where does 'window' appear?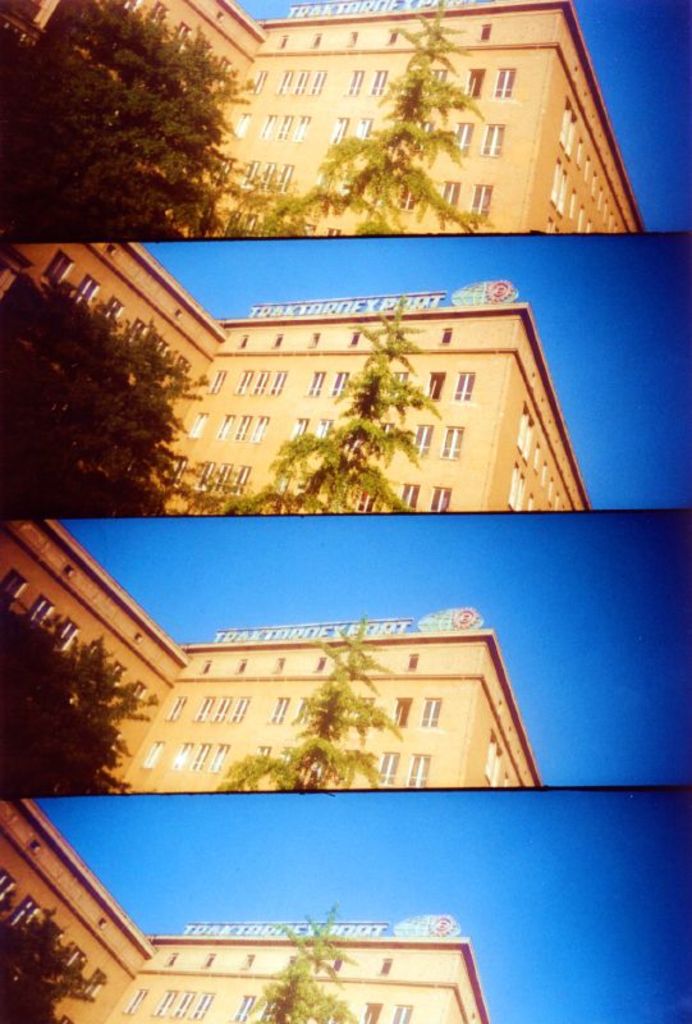
Appears at 168,451,192,490.
